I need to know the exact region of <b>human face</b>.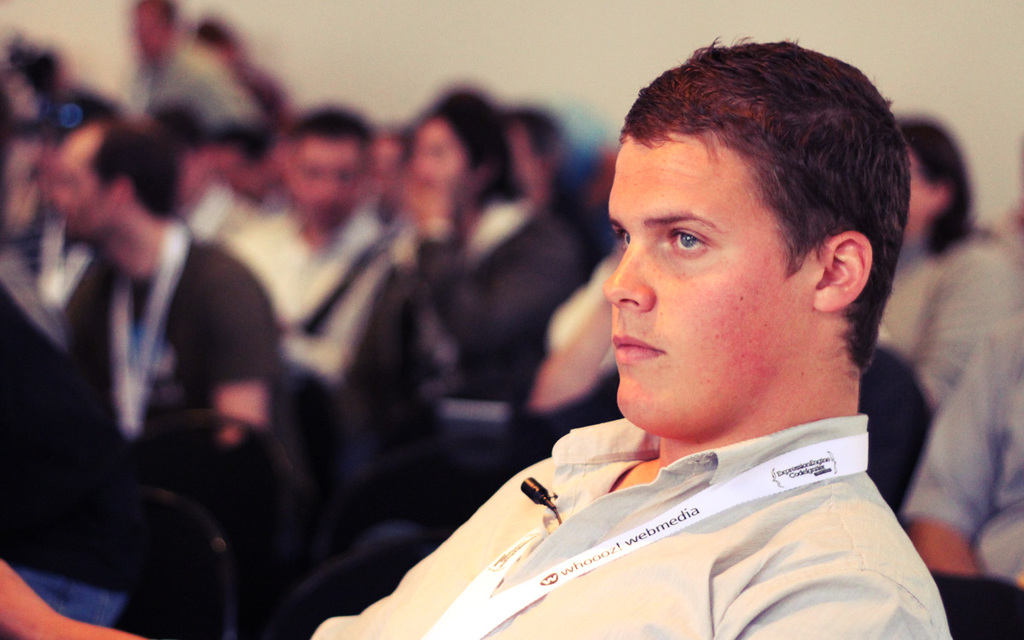
Region: (left=507, top=127, right=545, bottom=181).
